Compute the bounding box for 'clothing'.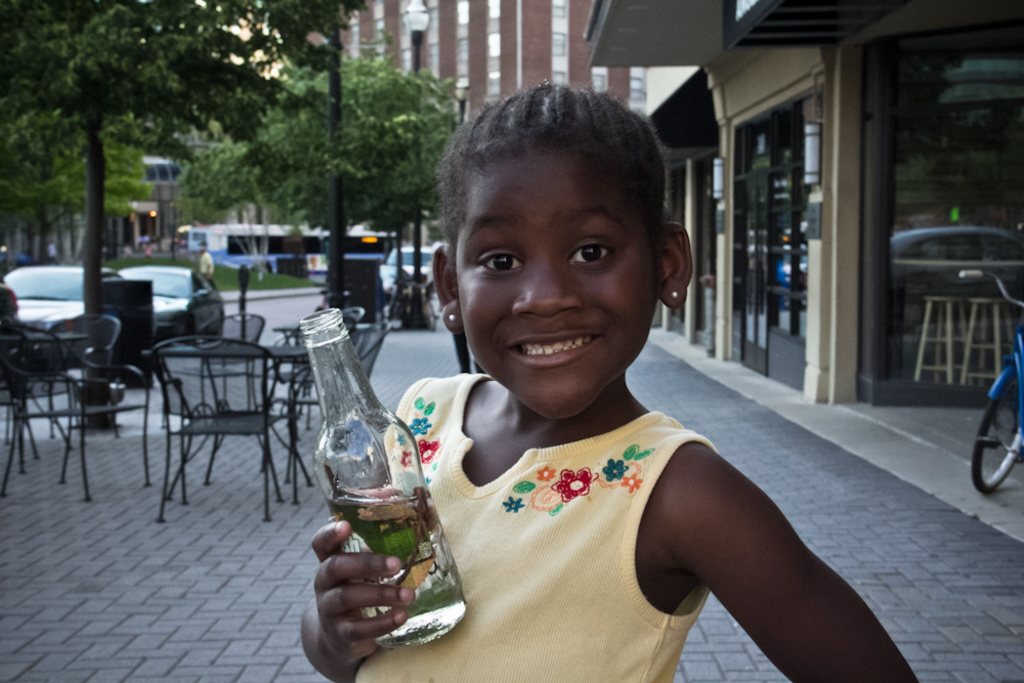
[left=189, top=250, right=214, bottom=272].
